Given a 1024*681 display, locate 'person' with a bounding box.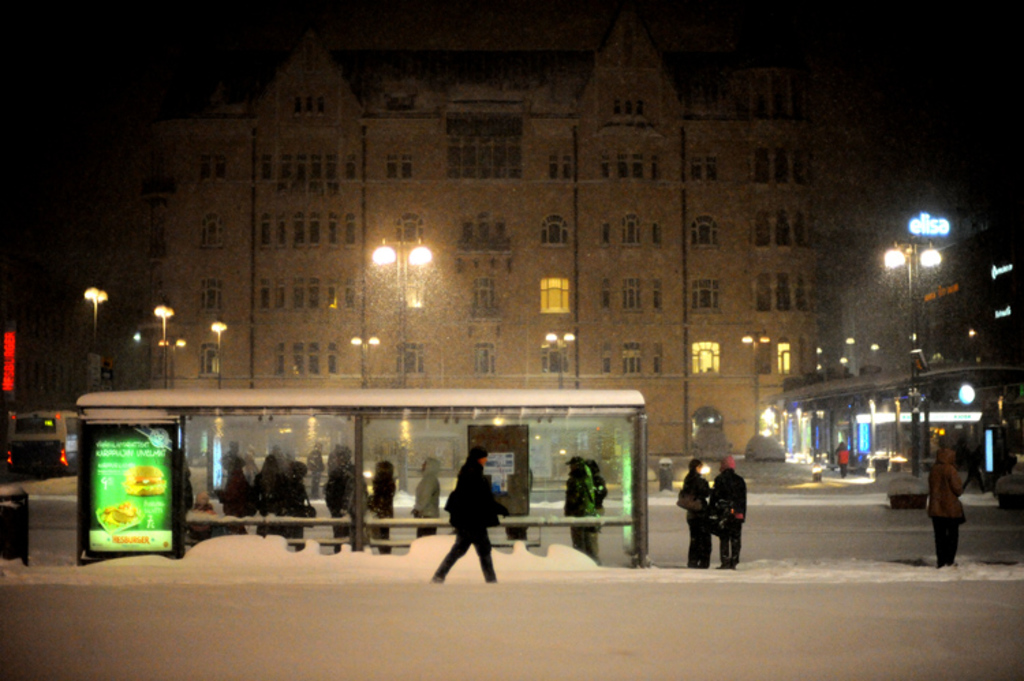
Located: locate(923, 442, 968, 575).
